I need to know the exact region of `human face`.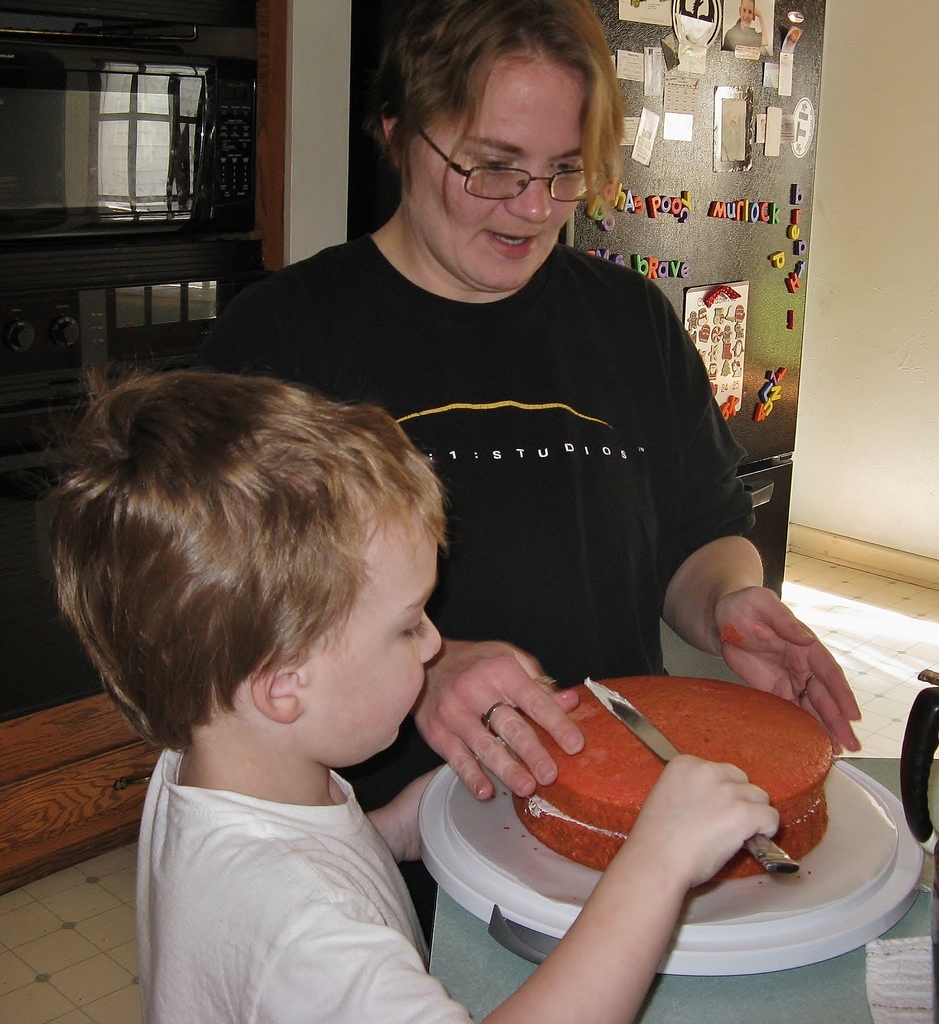
Region: bbox=(291, 503, 449, 760).
